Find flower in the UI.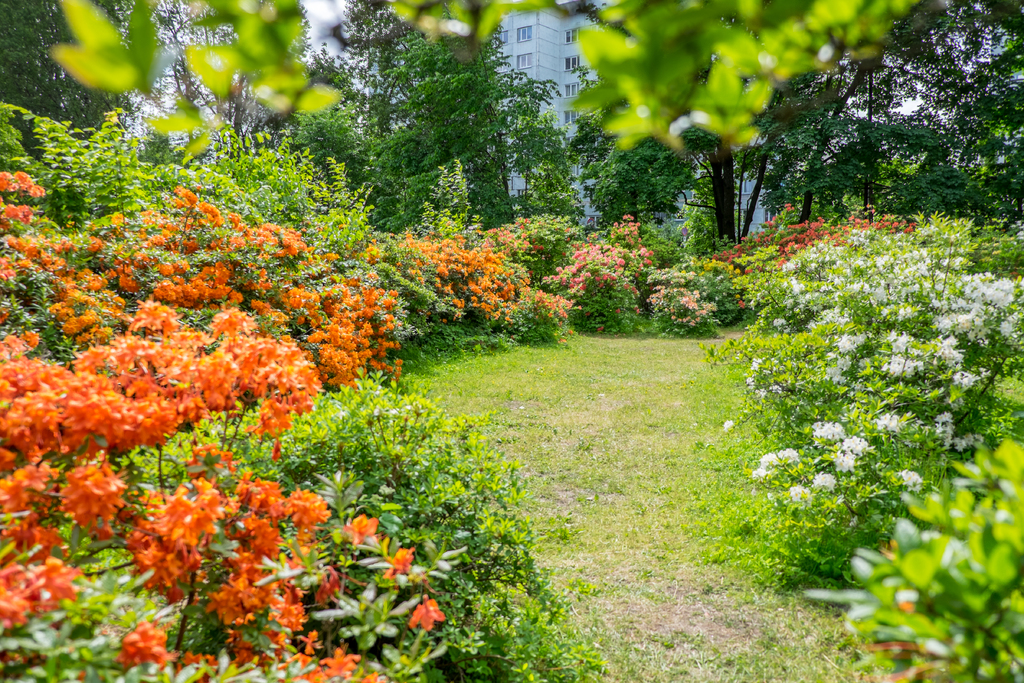
UI element at pyautogui.locateOnScreen(408, 596, 450, 634).
